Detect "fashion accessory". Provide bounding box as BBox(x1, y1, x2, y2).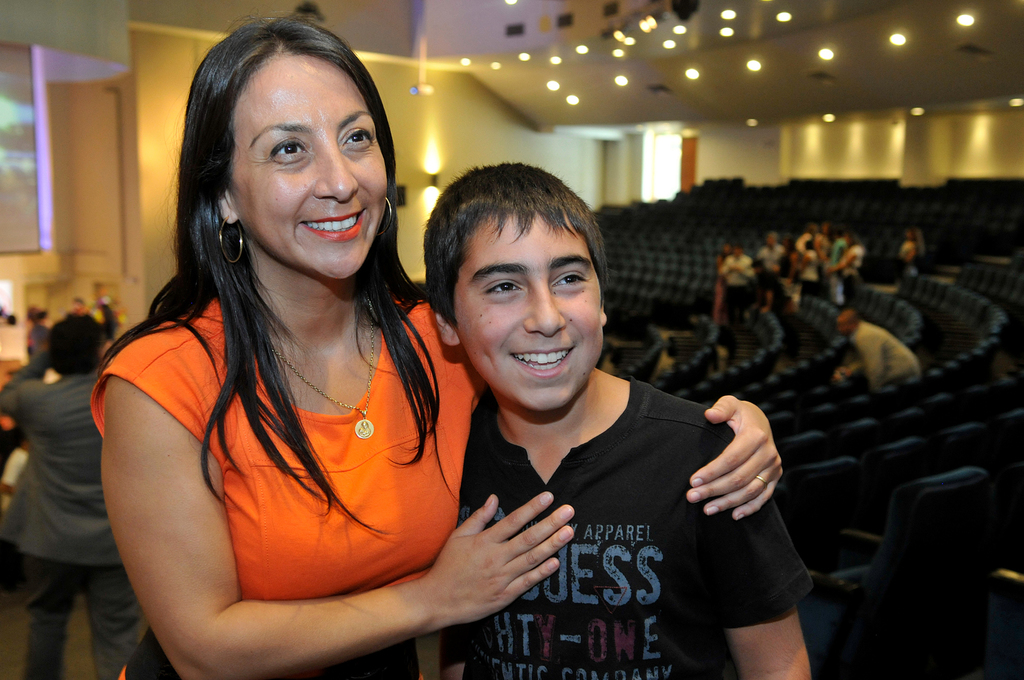
BBox(375, 192, 394, 242).
